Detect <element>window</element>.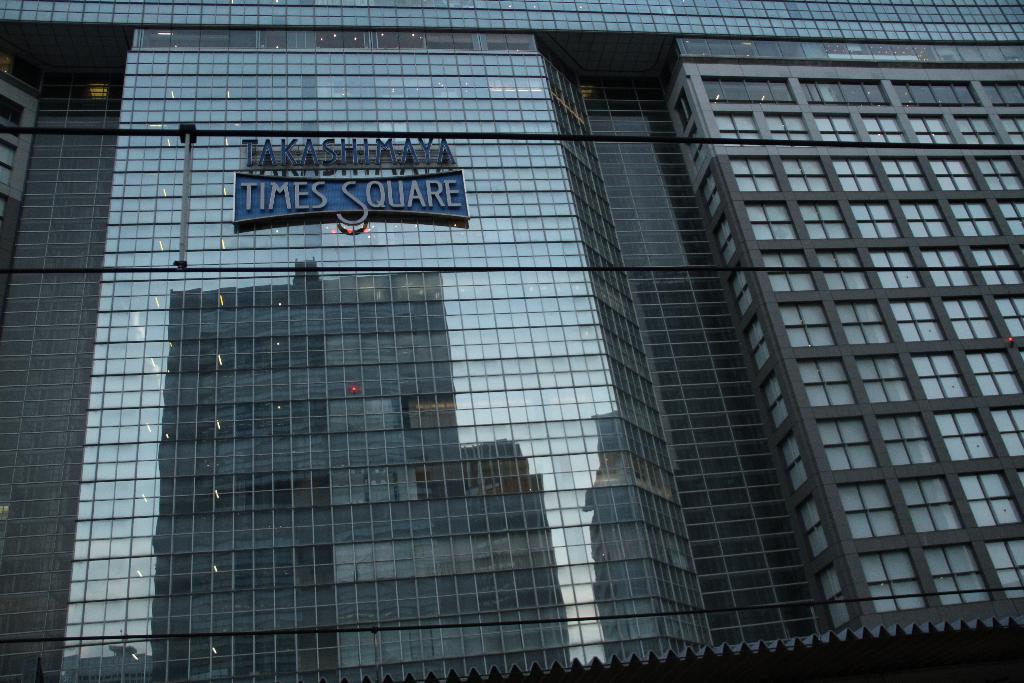
Detected at [left=710, top=217, right=741, bottom=268].
